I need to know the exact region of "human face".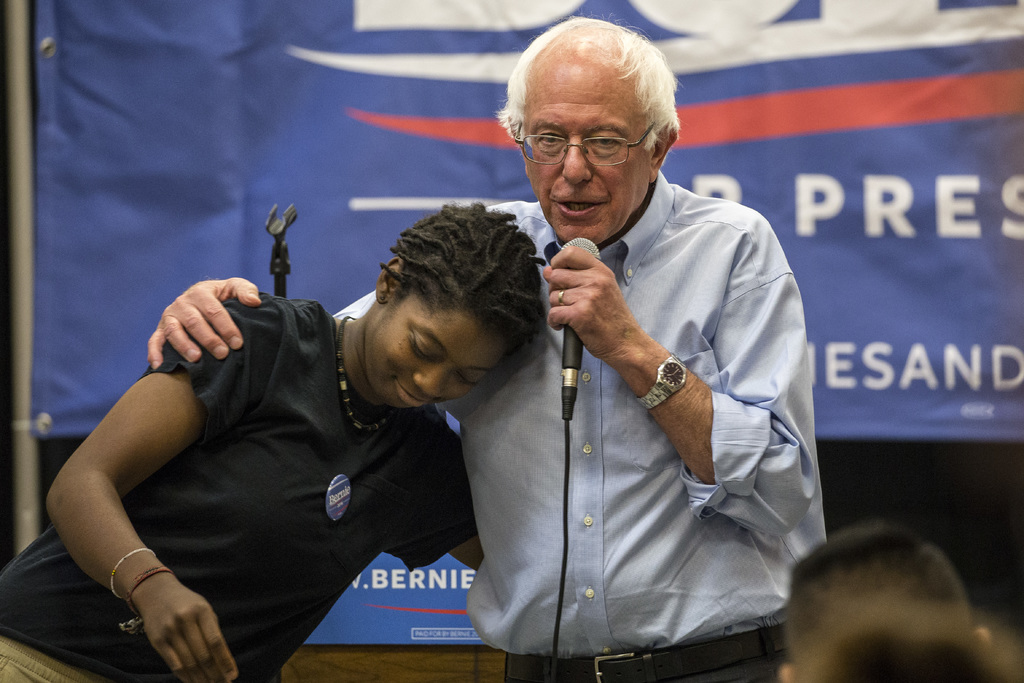
Region: 527, 52, 653, 245.
